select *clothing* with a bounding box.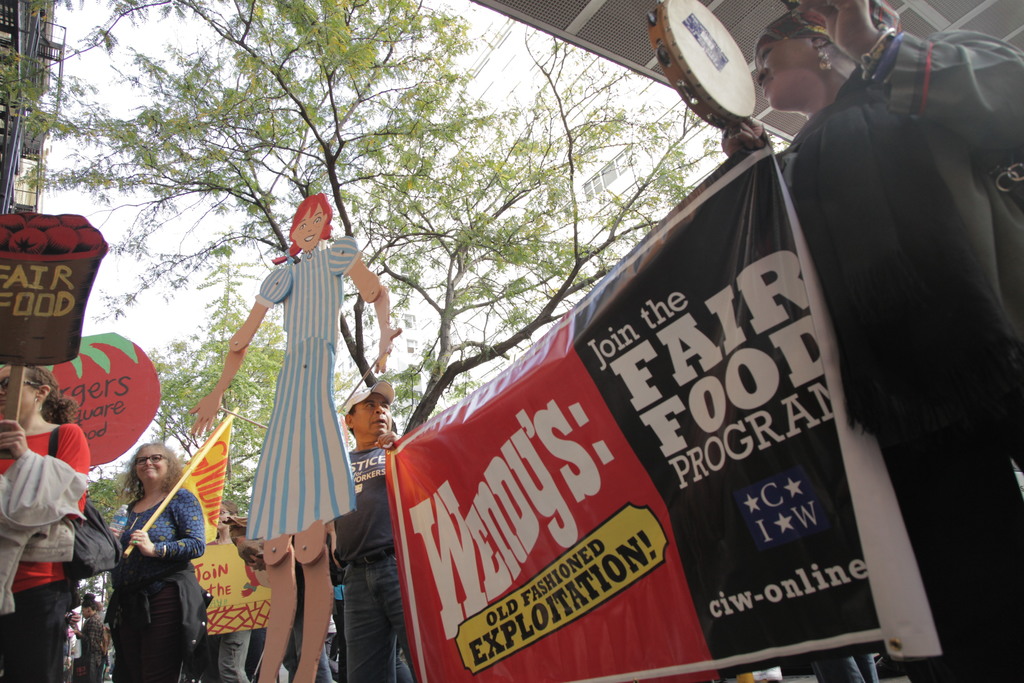
BBox(330, 444, 413, 682).
